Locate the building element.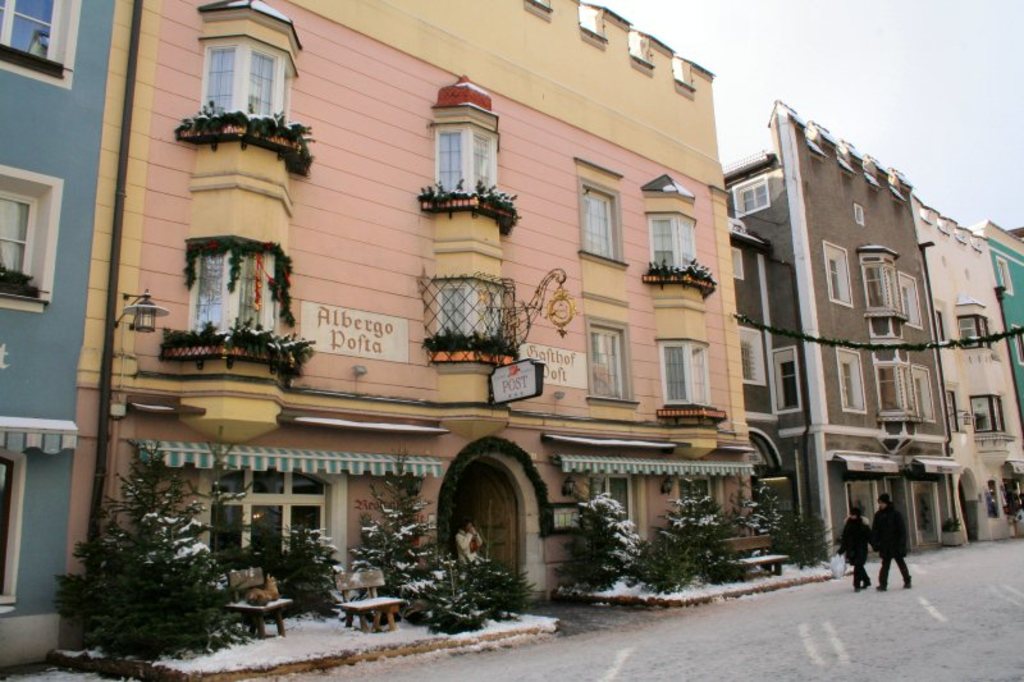
Element bbox: crop(1, 0, 1023, 681).
